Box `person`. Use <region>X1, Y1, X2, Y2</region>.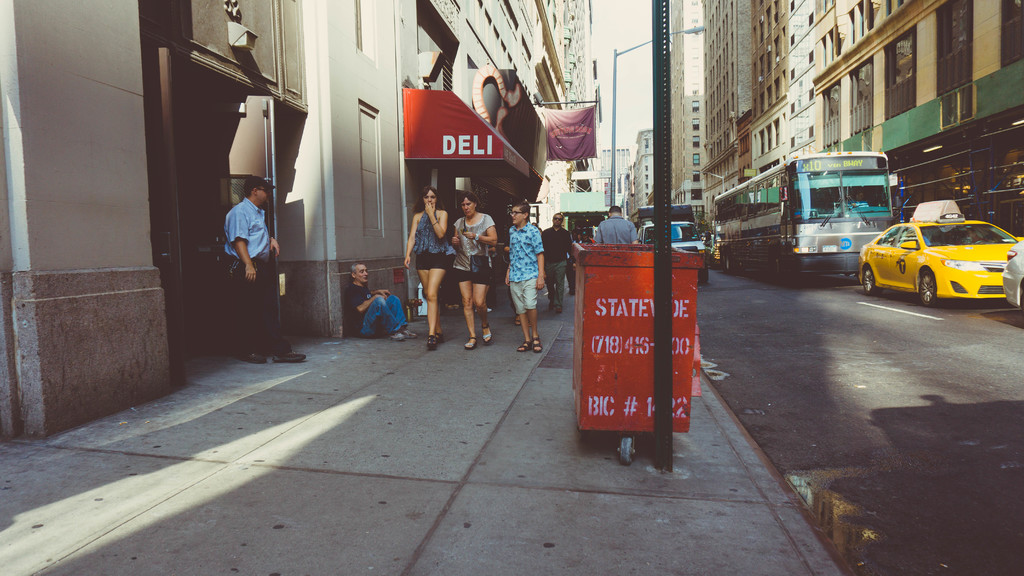
<region>508, 212, 535, 321</region>.
